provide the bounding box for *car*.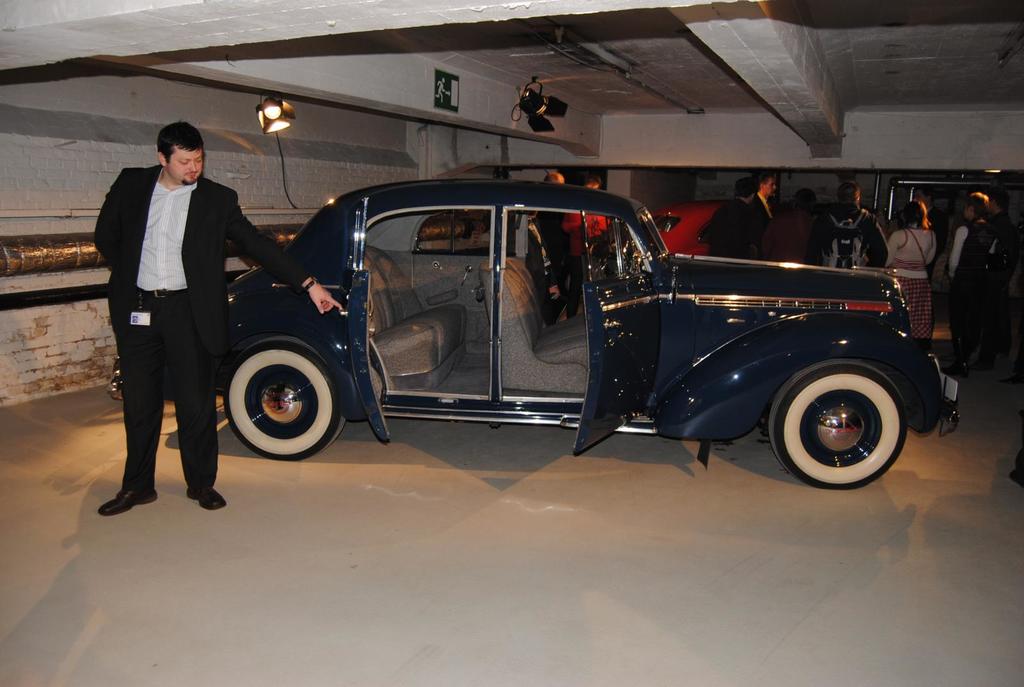
box(614, 196, 775, 259).
